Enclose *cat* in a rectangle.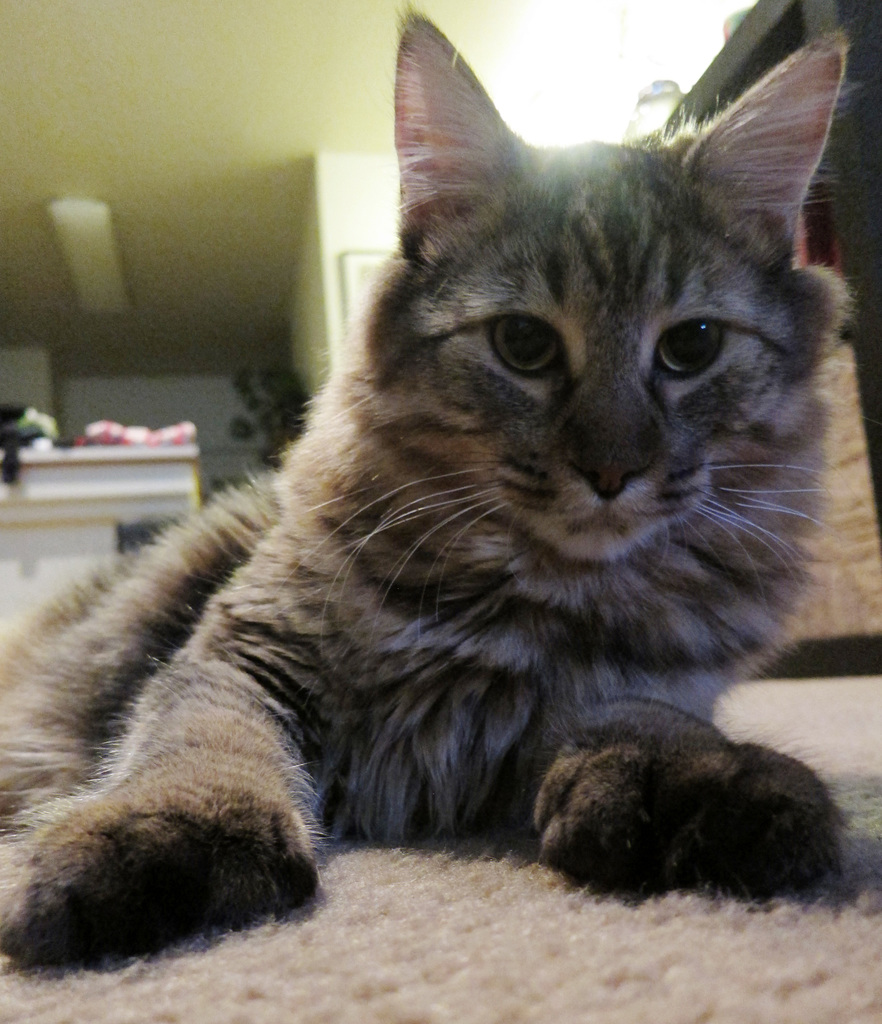
(0, 0, 863, 973).
